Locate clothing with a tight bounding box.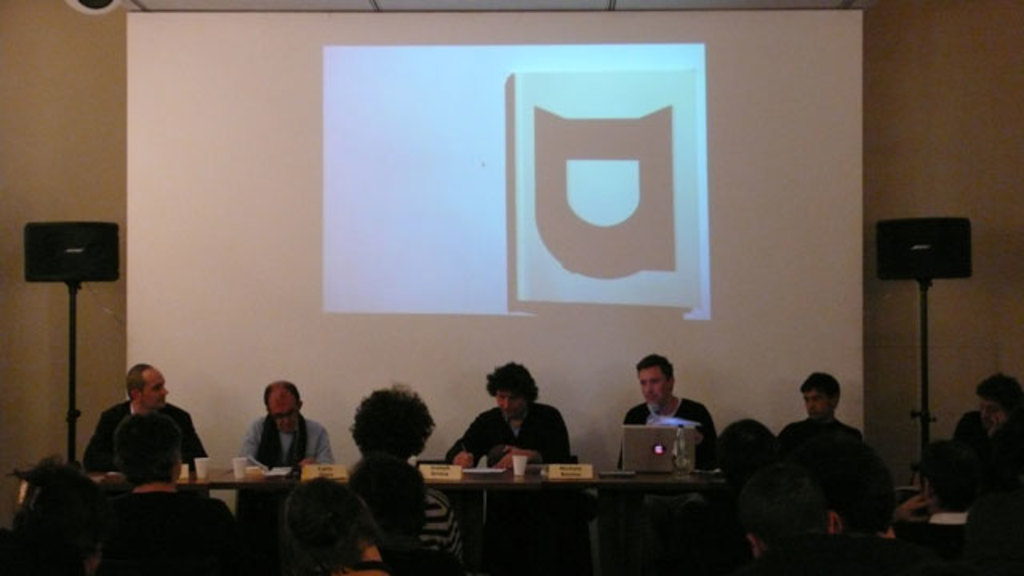
{"x1": 776, "y1": 414, "x2": 880, "y2": 485}.
